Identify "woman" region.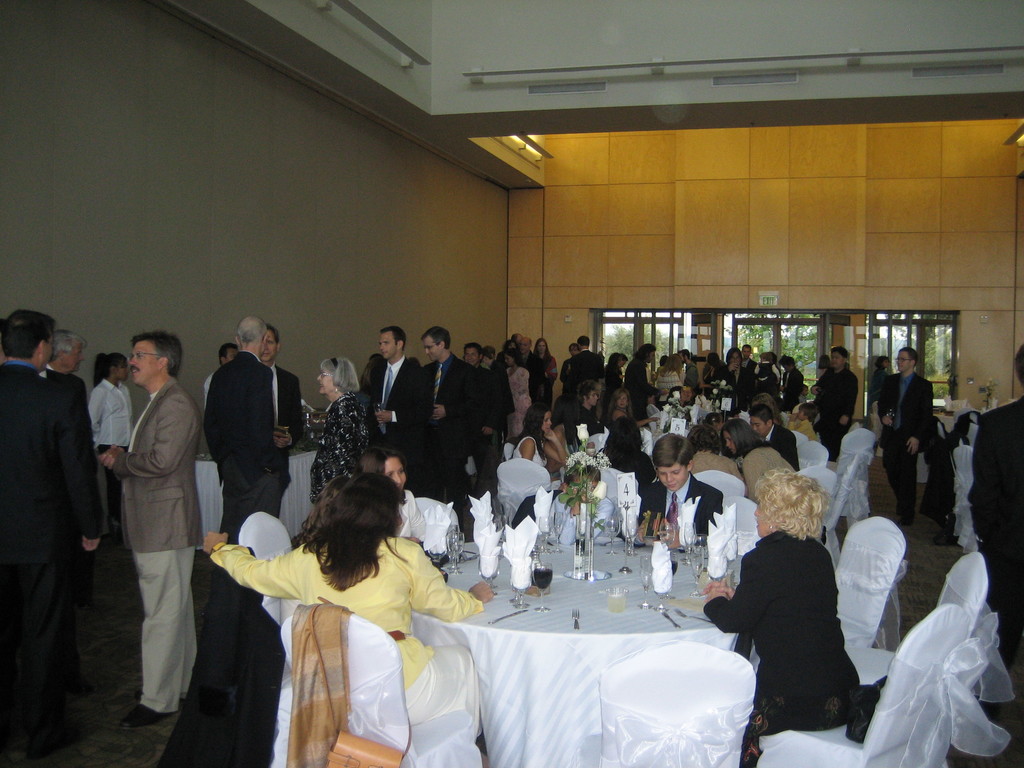
Region: <bbox>603, 385, 662, 424</bbox>.
